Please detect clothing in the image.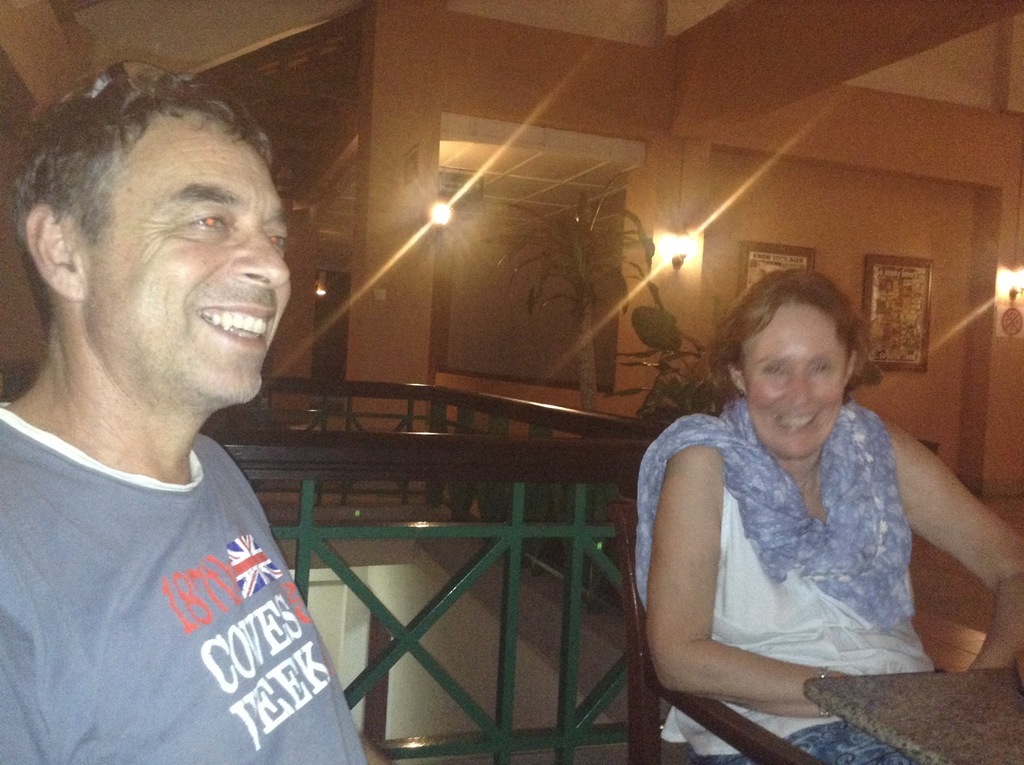
detection(636, 390, 946, 764).
